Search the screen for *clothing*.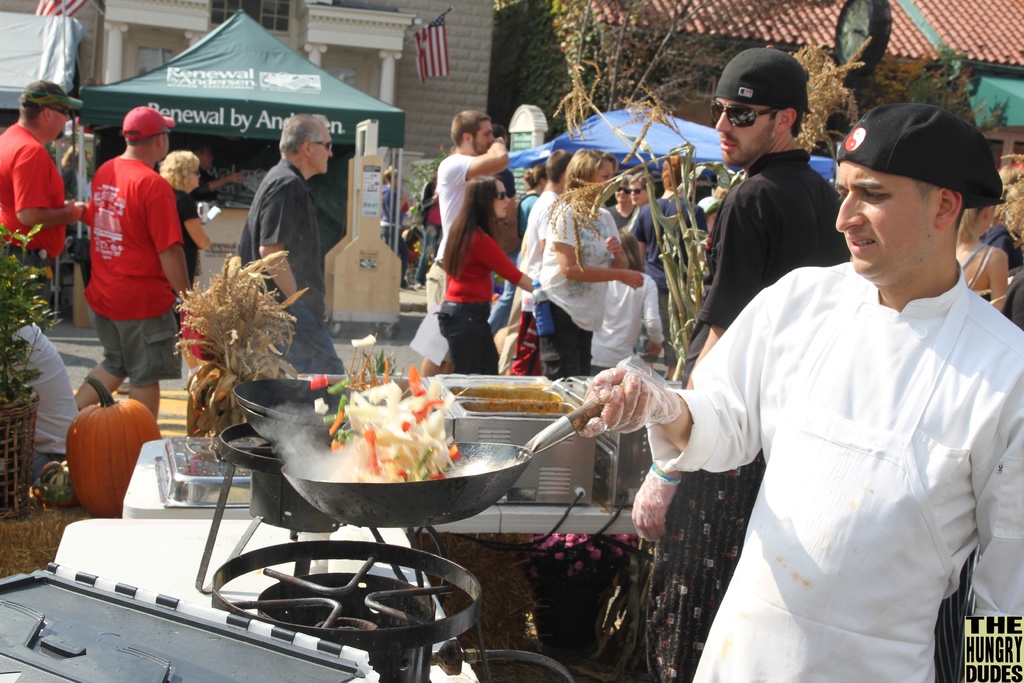
Found at region(80, 147, 188, 385).
